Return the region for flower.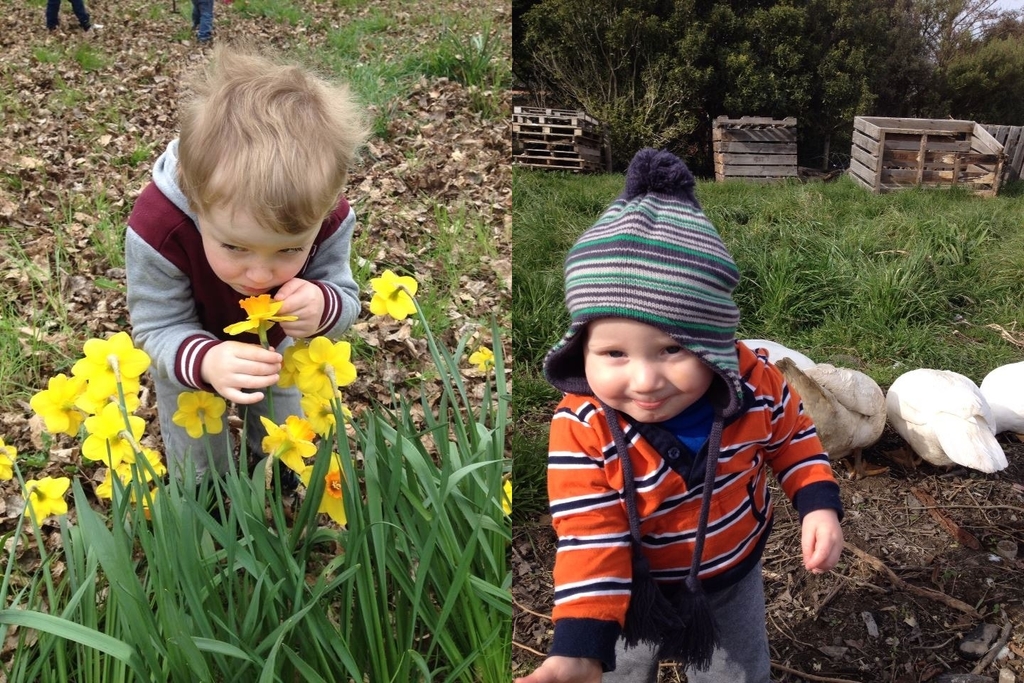
223,292,300,339.
